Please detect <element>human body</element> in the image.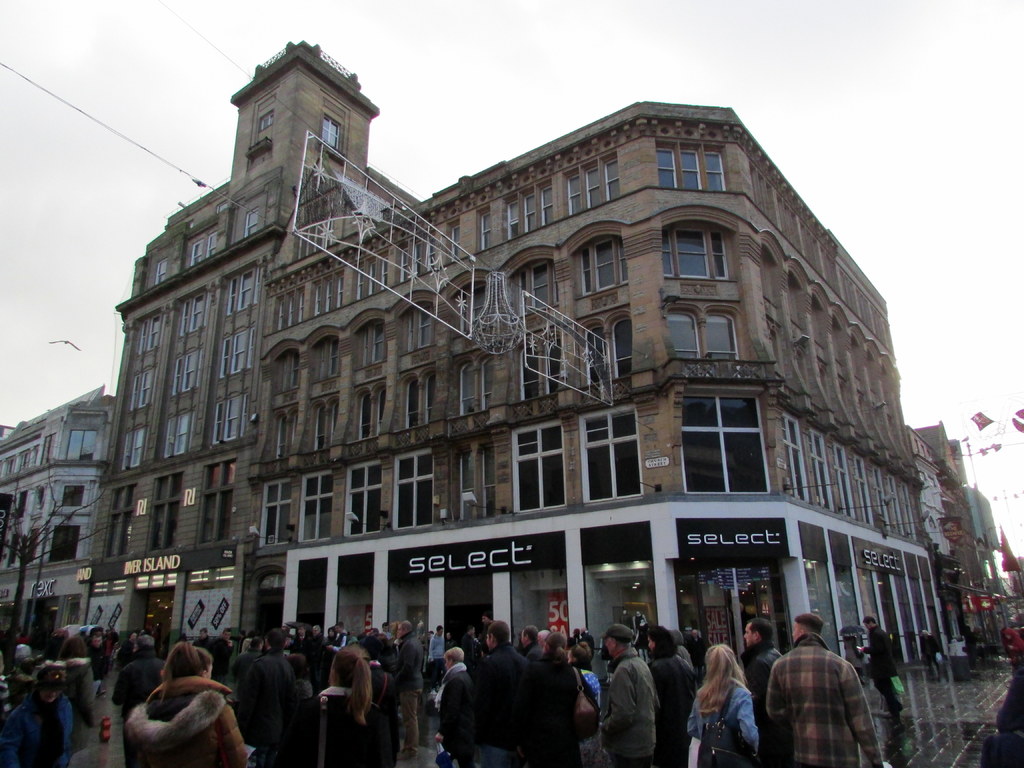
bbox(599, 650, 657, 767).
